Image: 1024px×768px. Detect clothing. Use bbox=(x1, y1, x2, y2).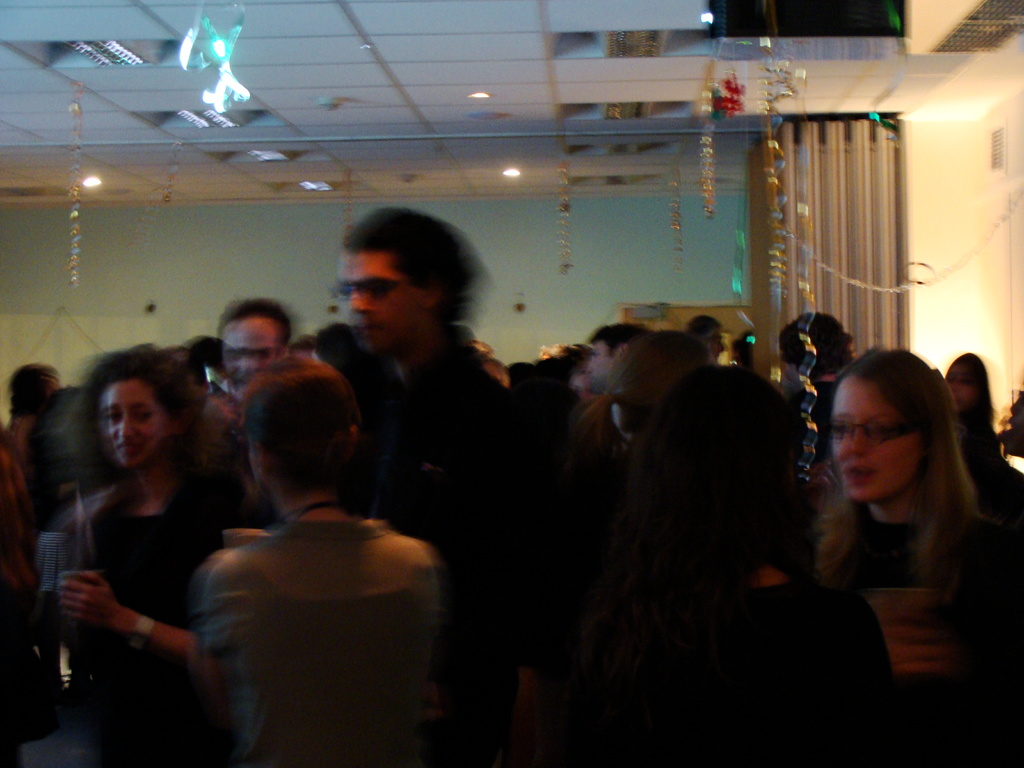
bbox=(323, 254, 557, 688).
